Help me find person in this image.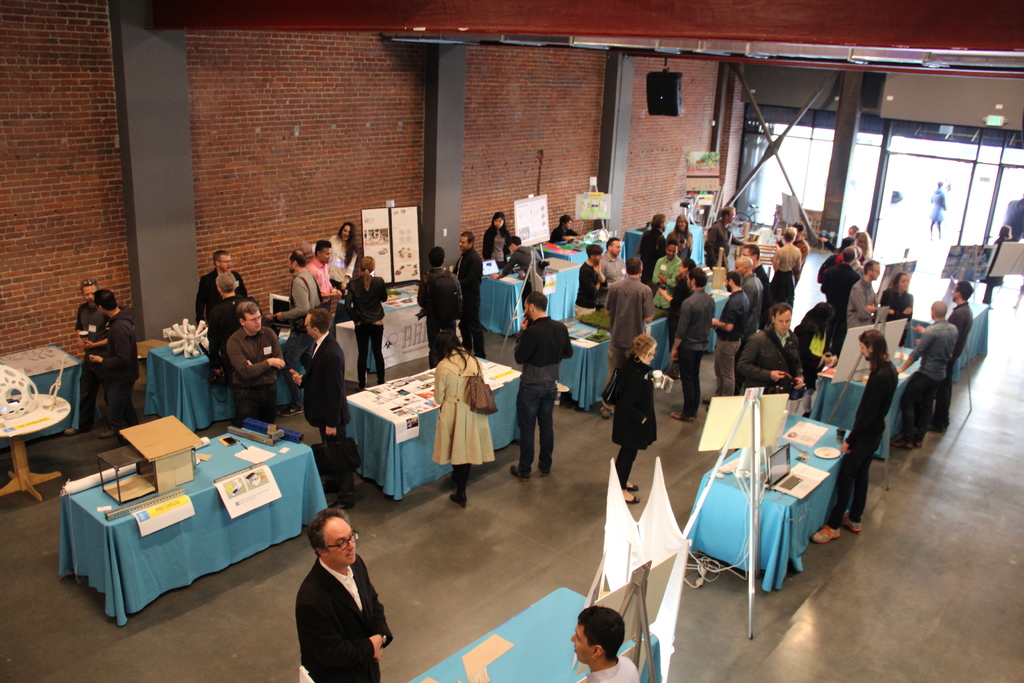
Found it: 737 252 762 327.
